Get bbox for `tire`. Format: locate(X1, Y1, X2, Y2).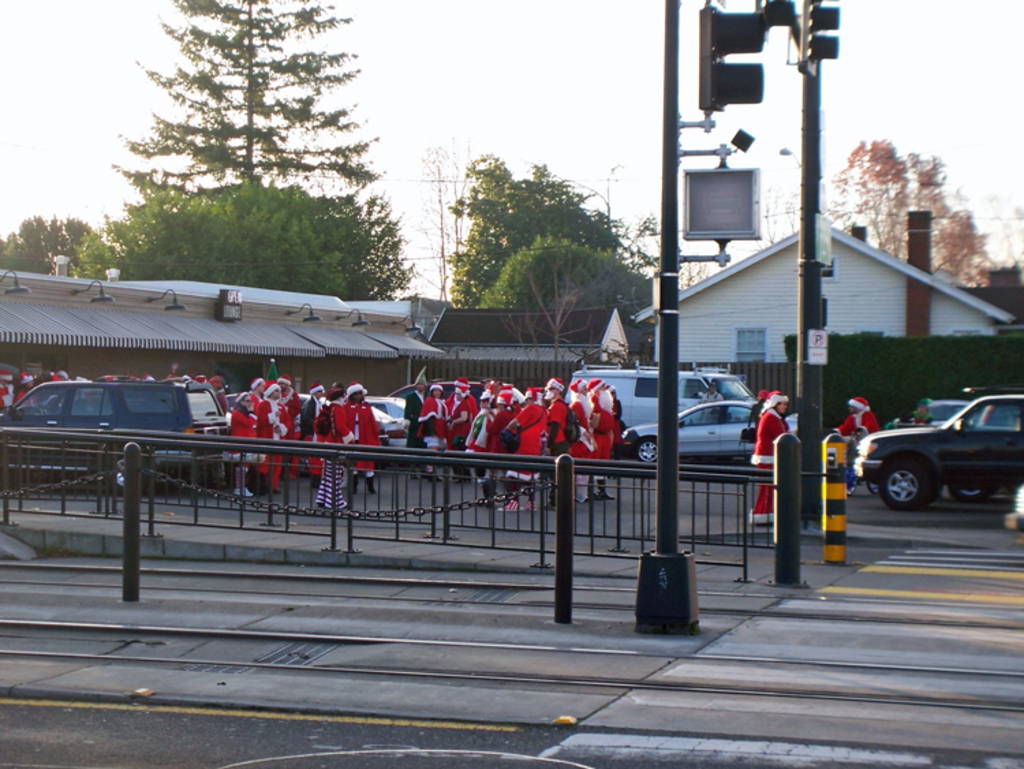
locate(632, 432, 661, 469).
